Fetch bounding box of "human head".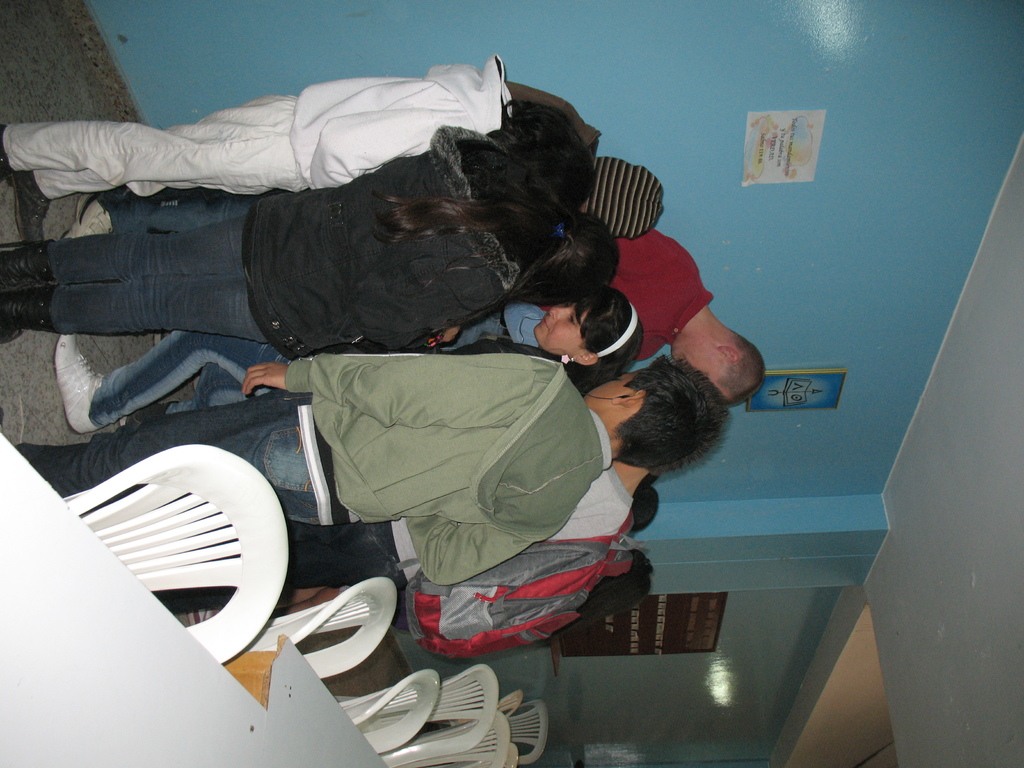
Bbox: x1=666, y1=321, x2=765, y2=406.
